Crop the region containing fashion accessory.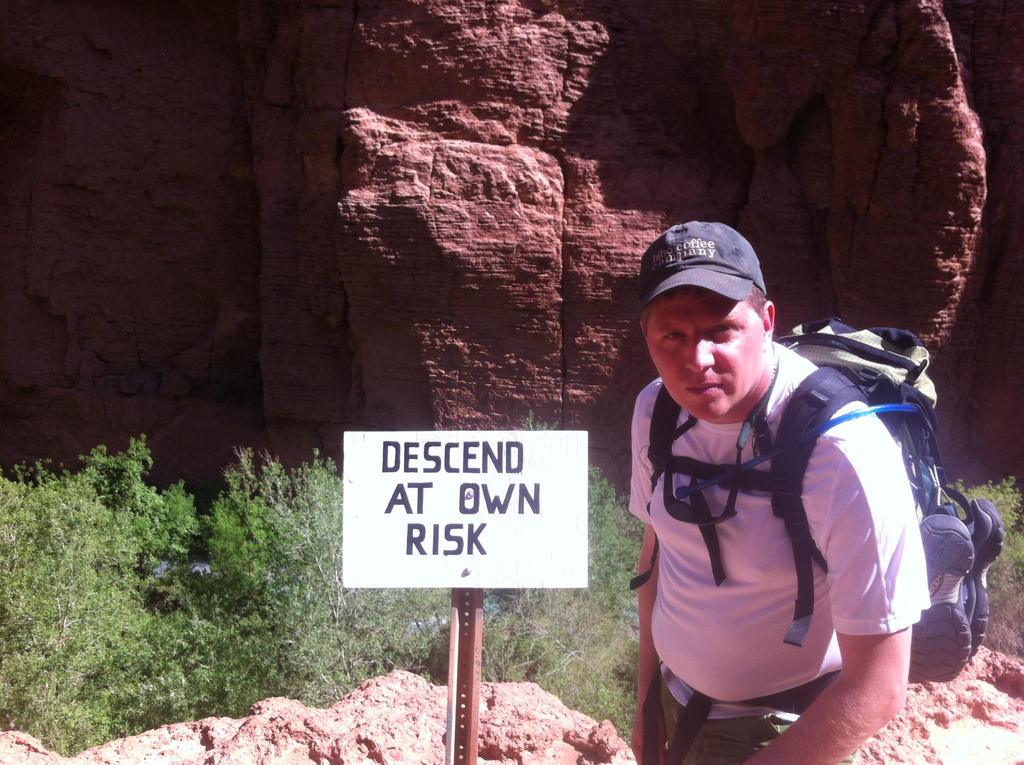
Crop region: left=635, top=215, right=768, bottom=307.
